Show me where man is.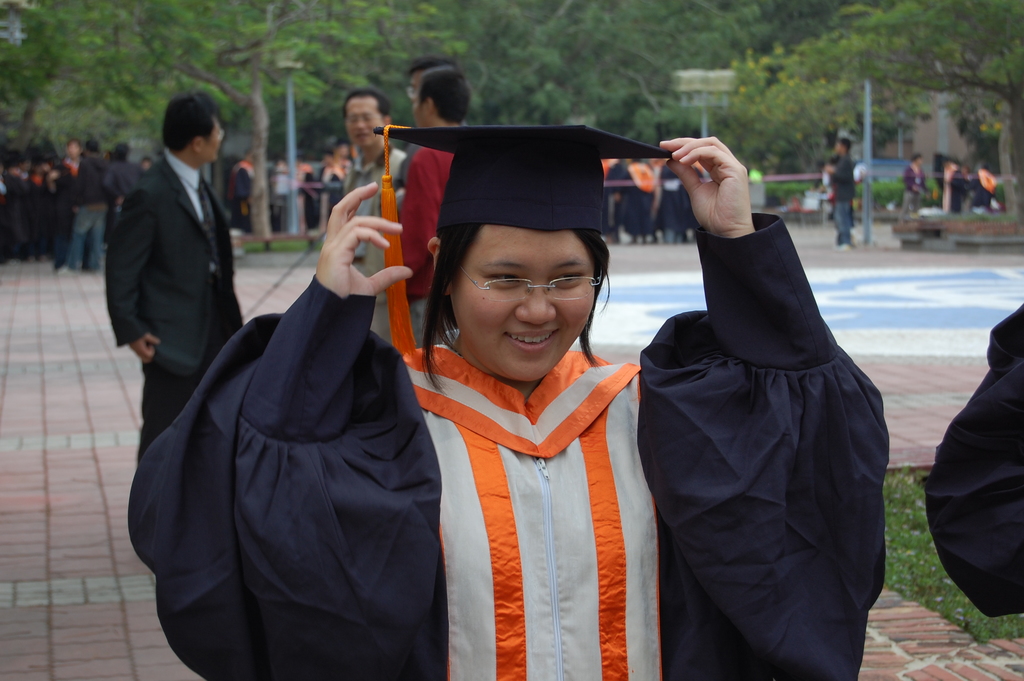
man is at l=404, t=58, r=473, b=127.
